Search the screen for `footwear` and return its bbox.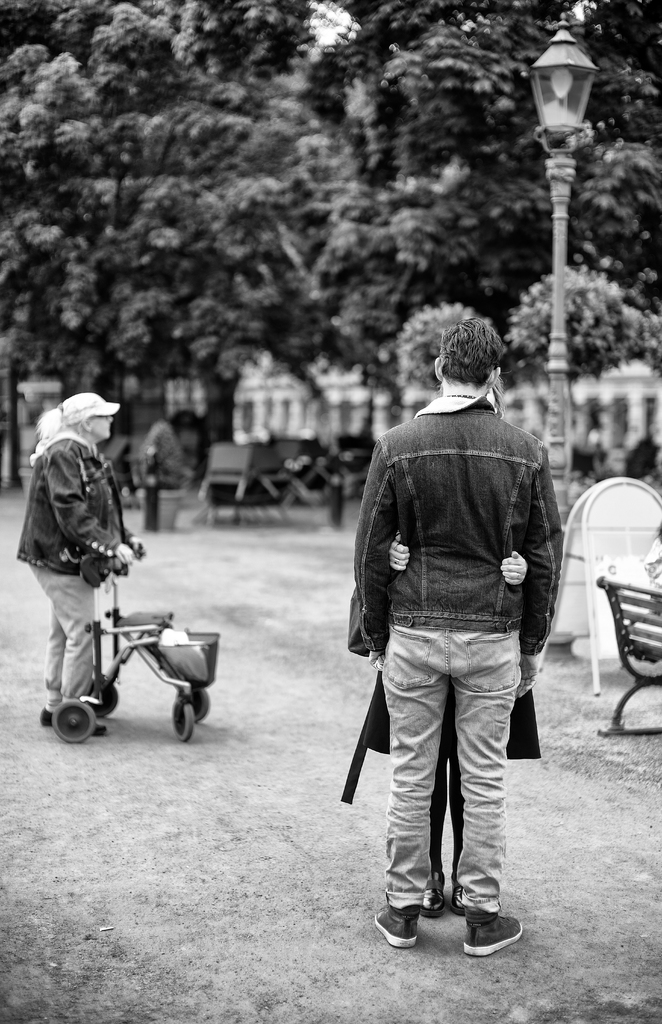
Found: 37,705,51,731.
